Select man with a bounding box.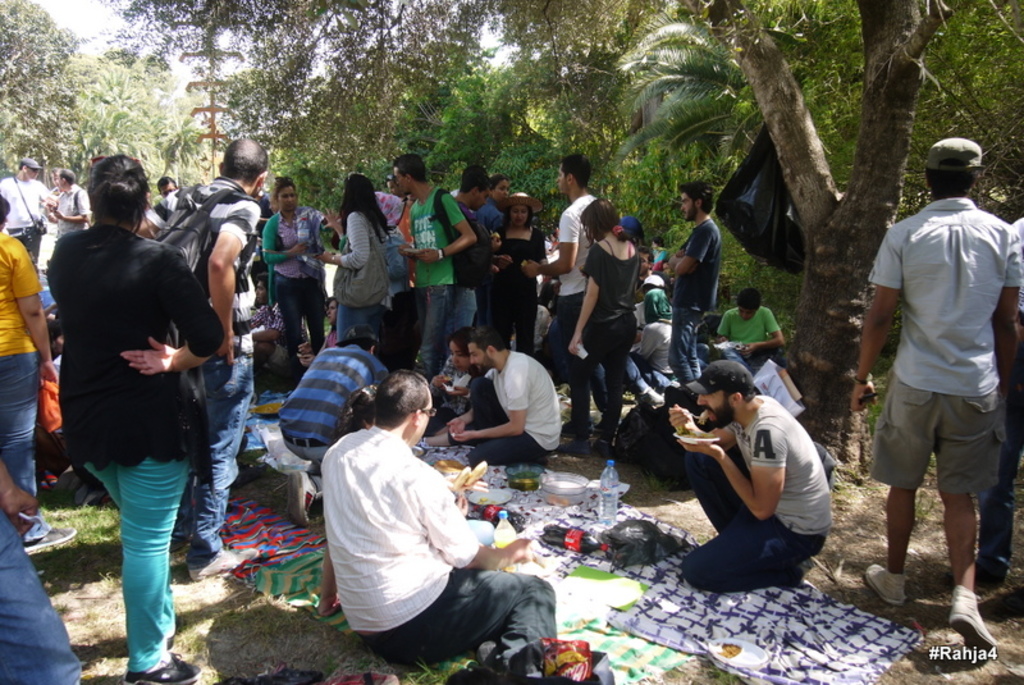
(388,159,477,362).
